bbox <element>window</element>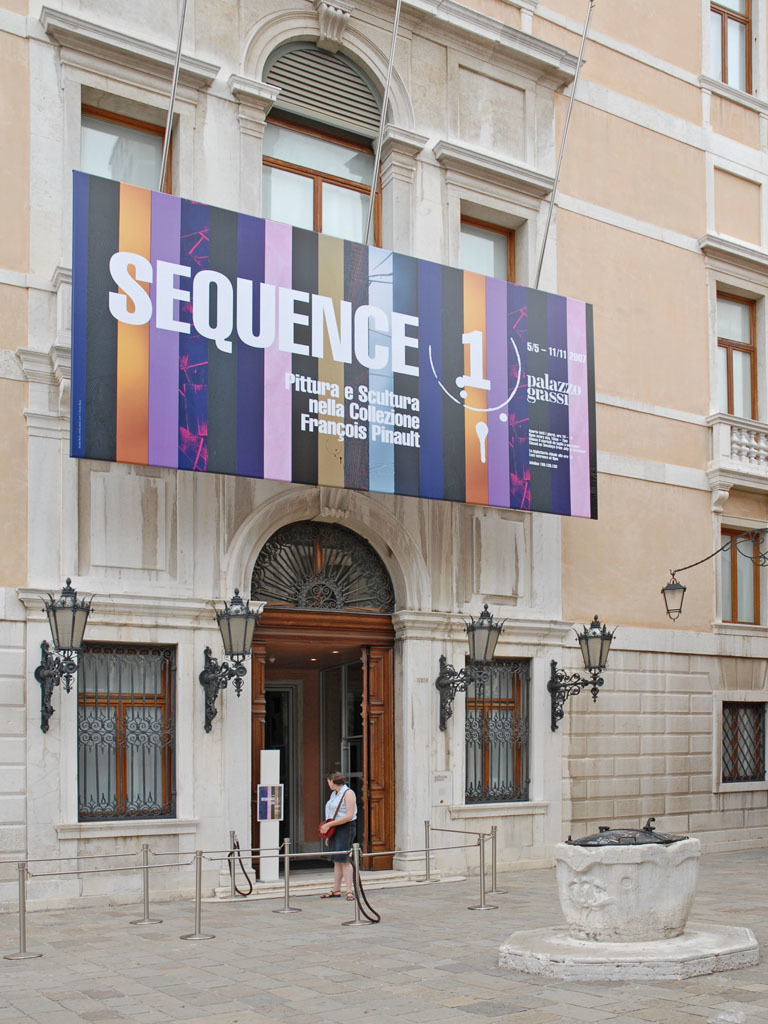
(461, 212, 514, 283)
